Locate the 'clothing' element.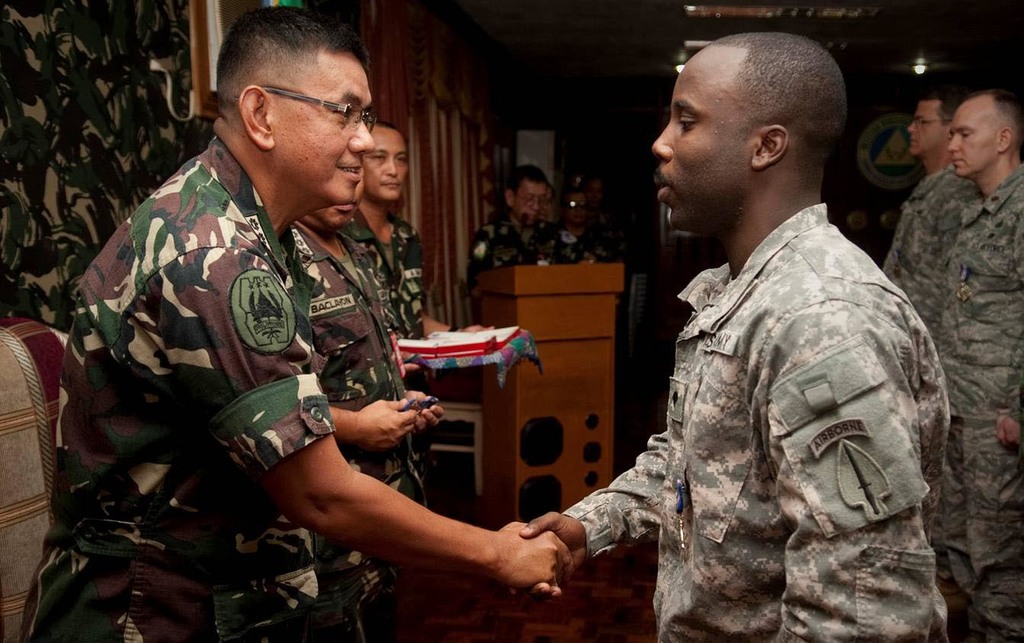
Element bbox: crop(605, 191, 936, 641).
